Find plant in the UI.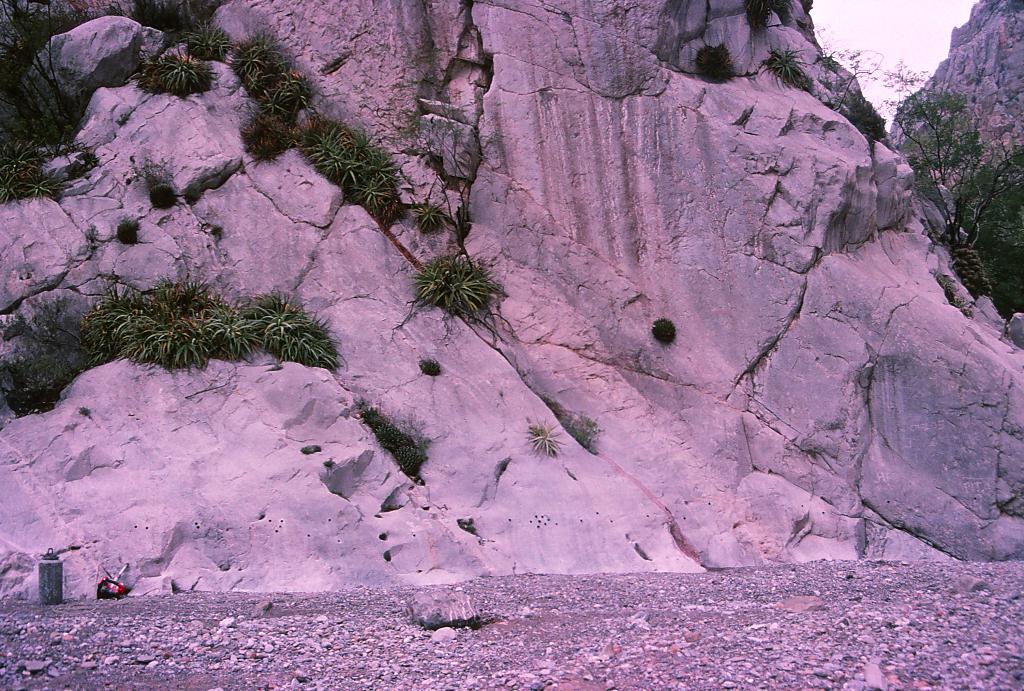
UI element at 525,418,580,461.
